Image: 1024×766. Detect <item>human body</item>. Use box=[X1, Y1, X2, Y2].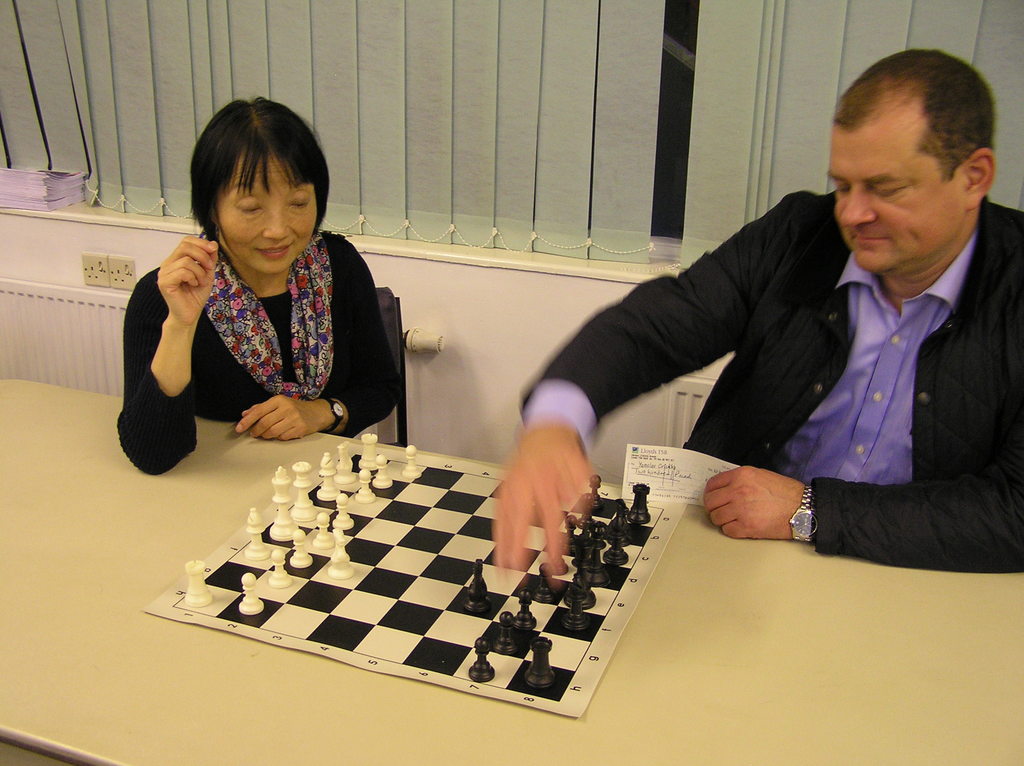
box=[113, 86, 403, 488].
